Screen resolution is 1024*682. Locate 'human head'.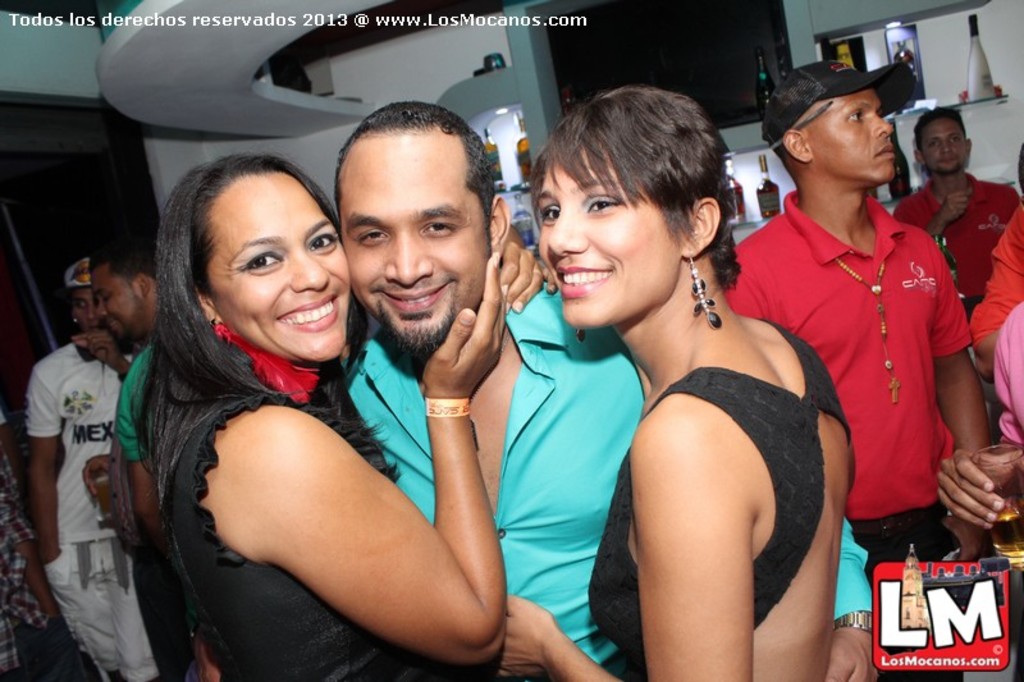
90, 239, 157, 344.
